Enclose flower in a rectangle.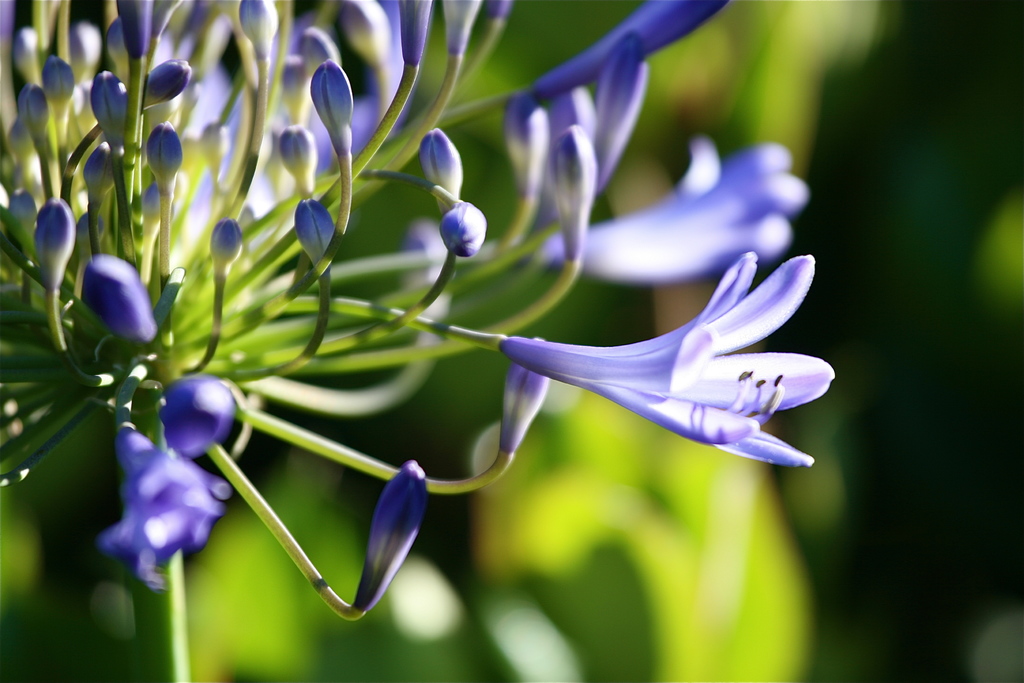
[463, 238, 832, 497].
